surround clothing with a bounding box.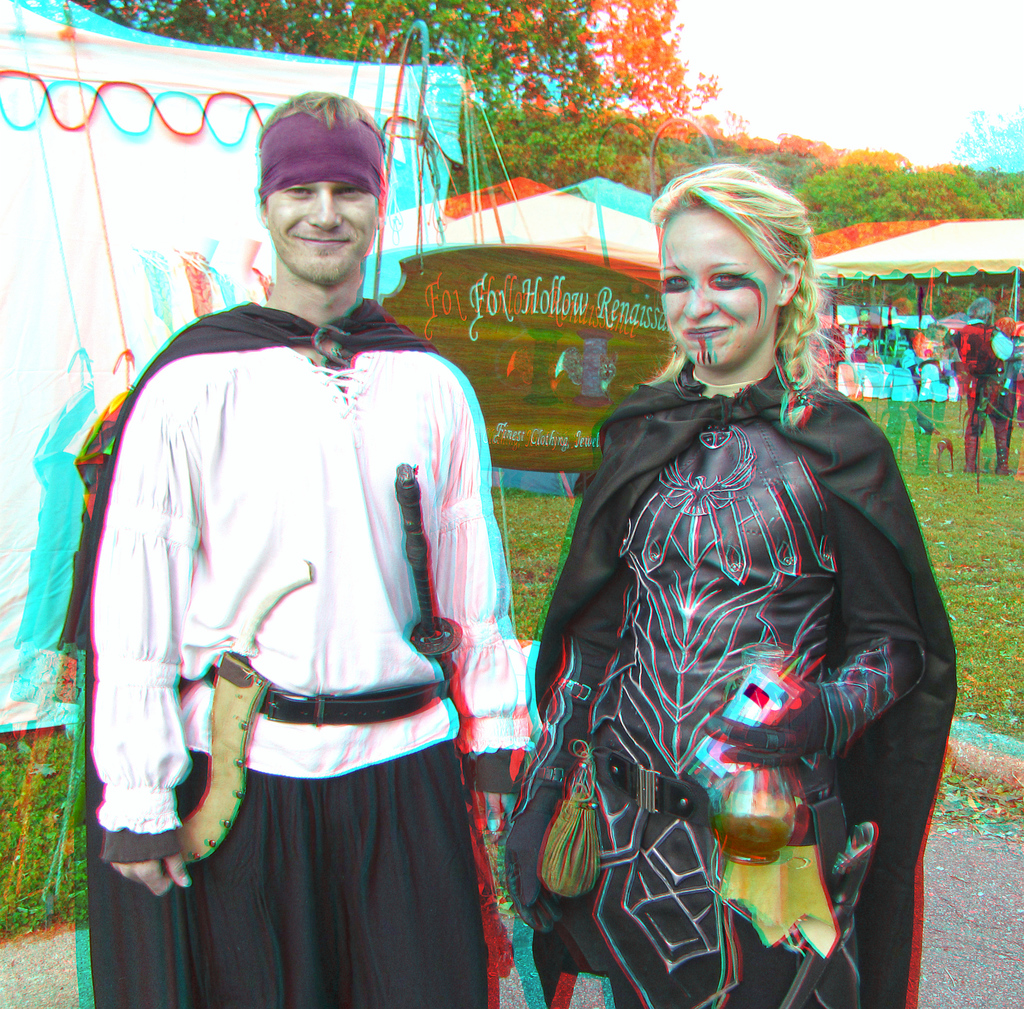
539/303/929/986.
